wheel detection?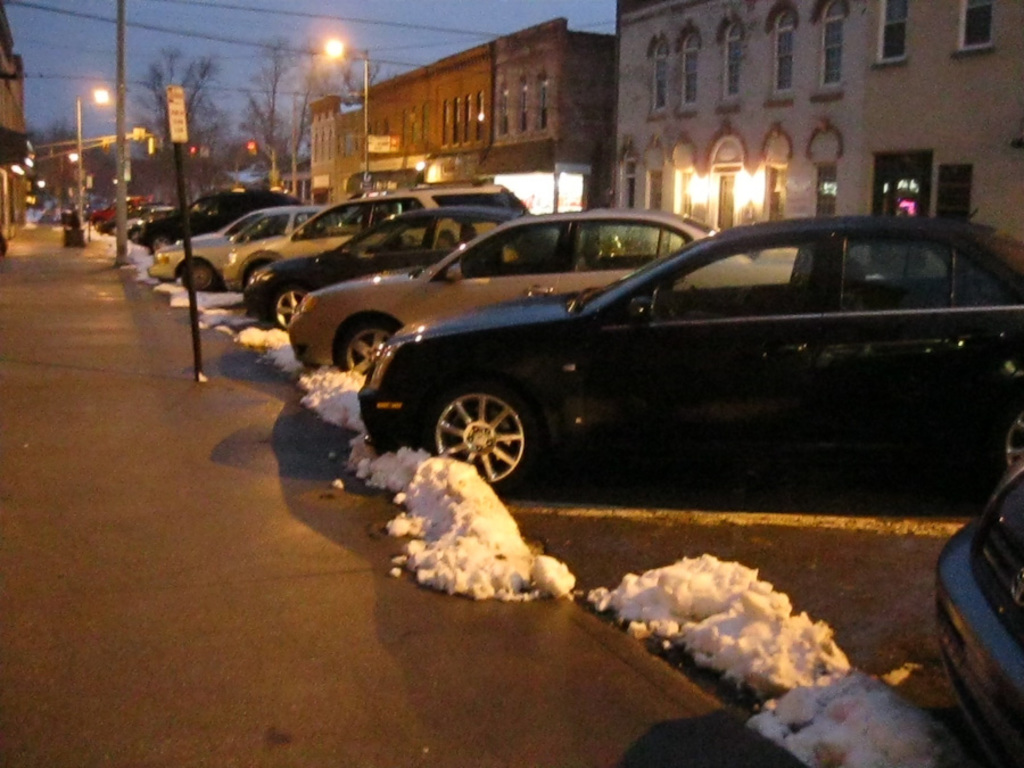
x1=181 y1=258 x2=220 y2=294
